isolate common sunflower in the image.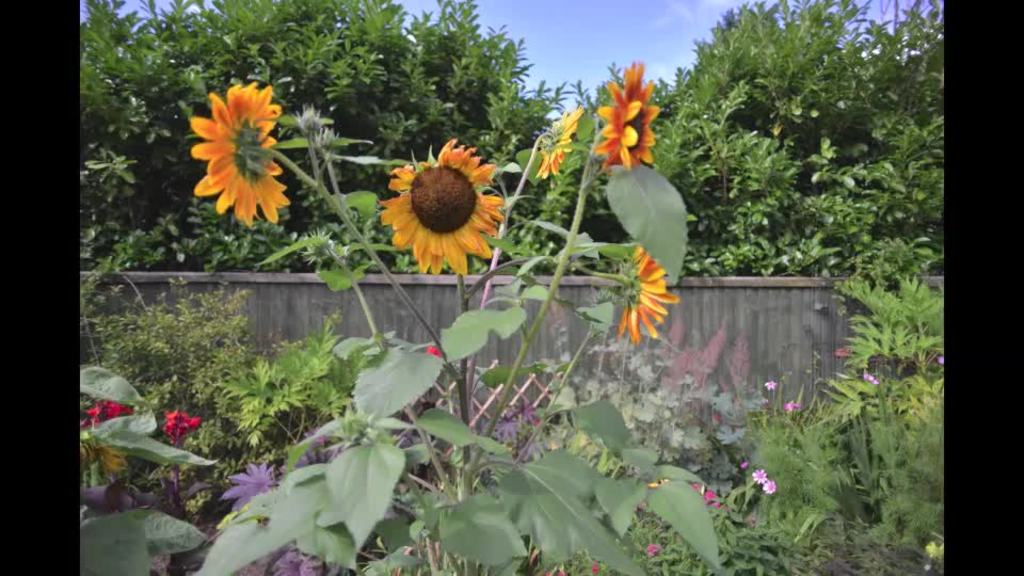
Isolated region: 194:90:279:225.
